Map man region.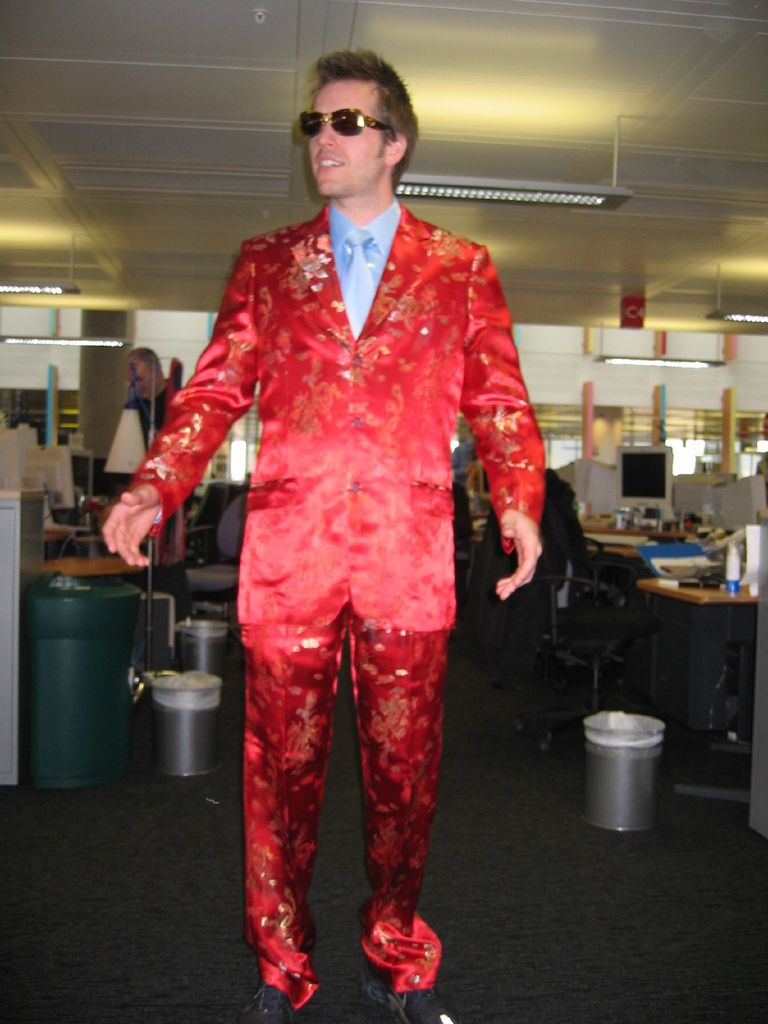
Mapped to [x1=101, y1=49, x2=546, y2=1023].
